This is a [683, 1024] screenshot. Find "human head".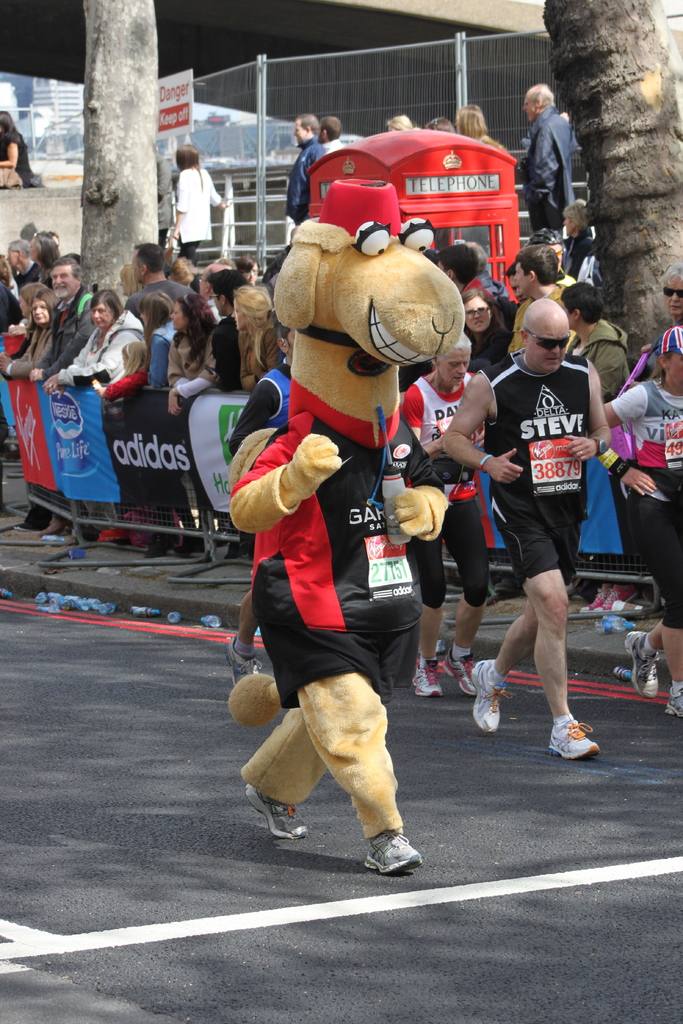
Bounding box: detection(460, 241, 488, 273).
